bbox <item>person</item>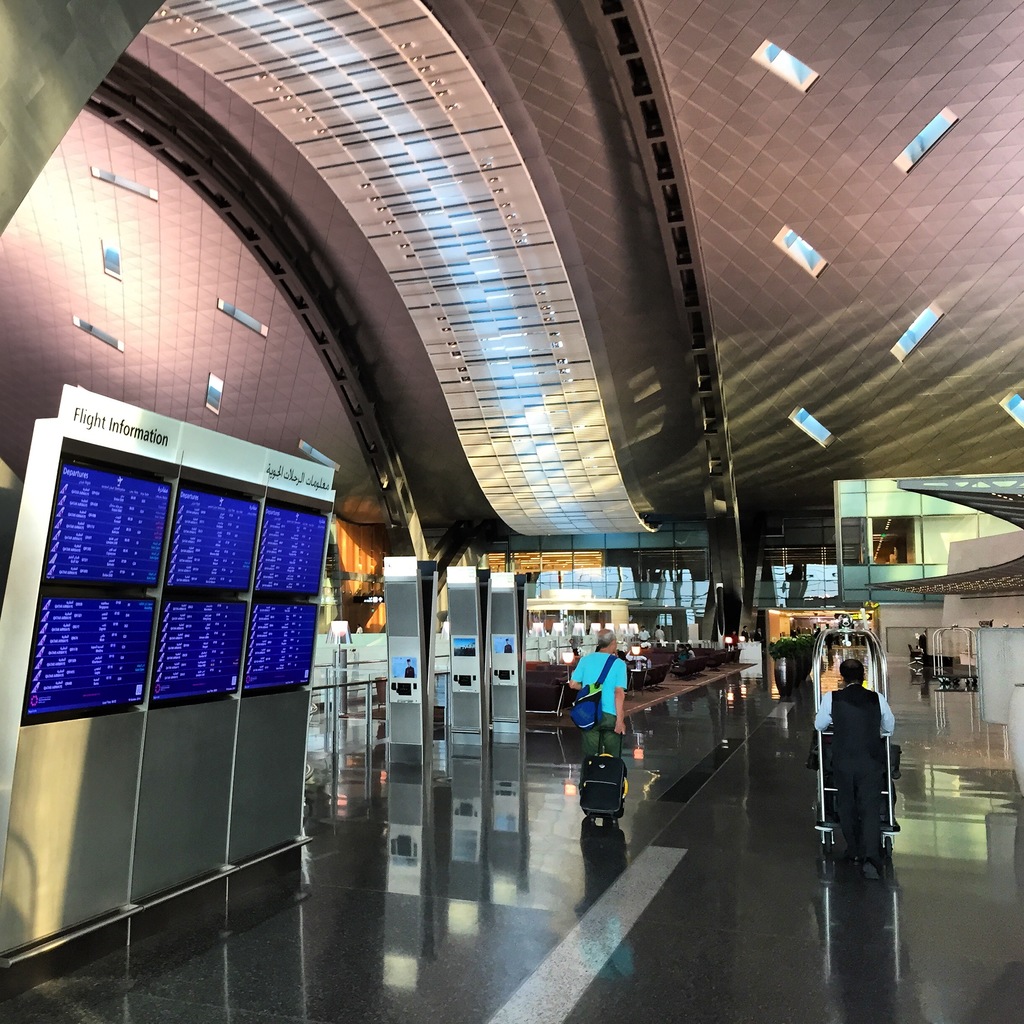
[753, 623, 767, 646]
